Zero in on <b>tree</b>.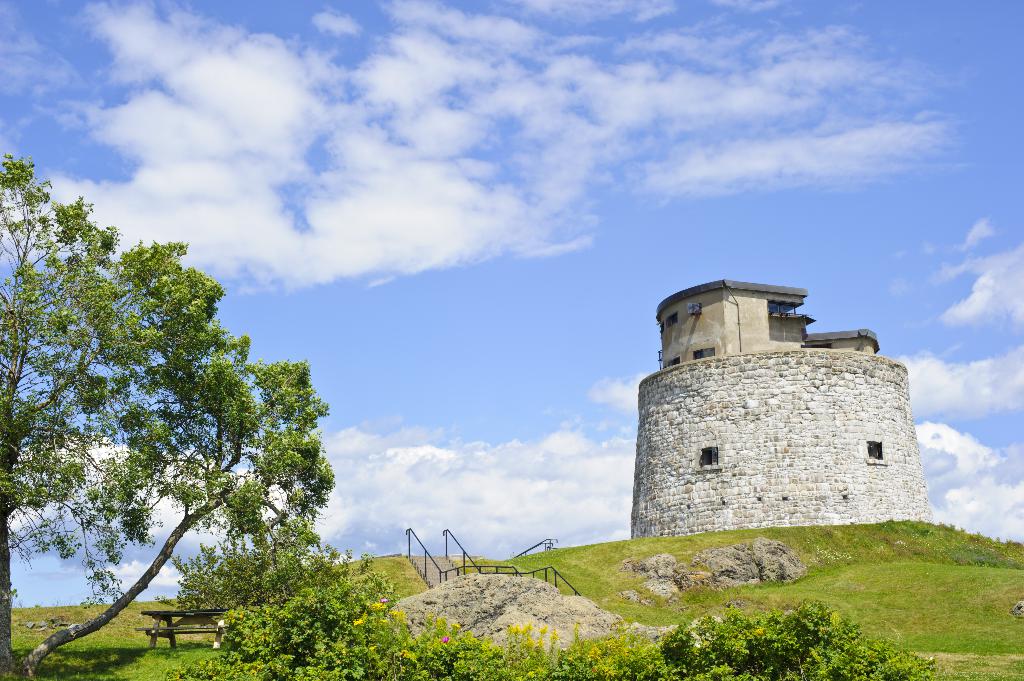
Zeroed in: 0/150/333/680.
